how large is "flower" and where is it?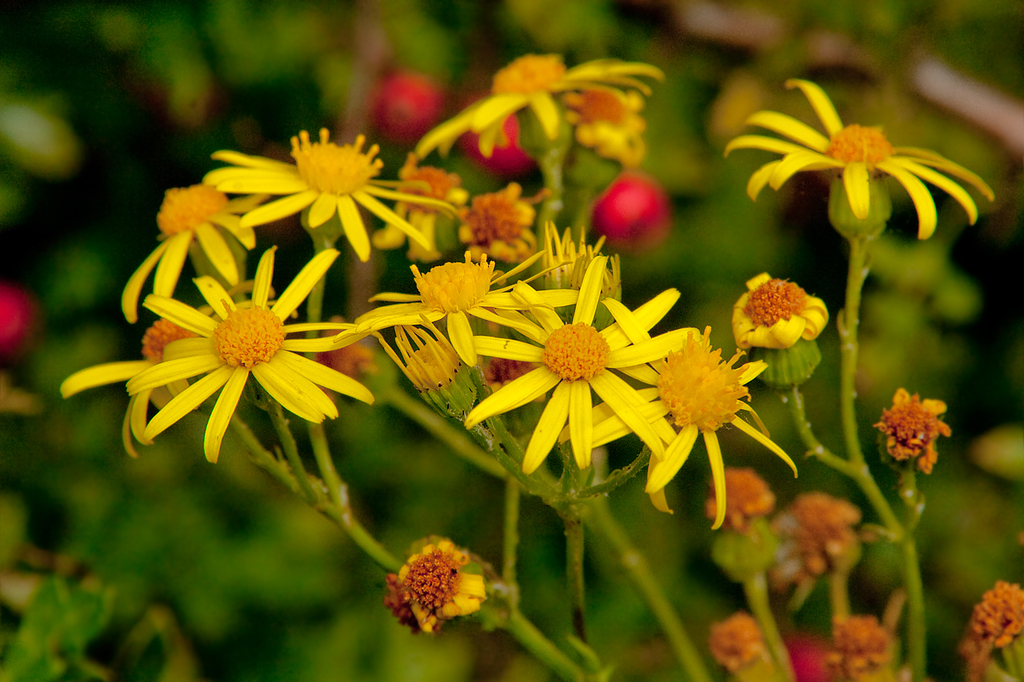
Bounding box: l=726, t=83, r=994, b=245.
